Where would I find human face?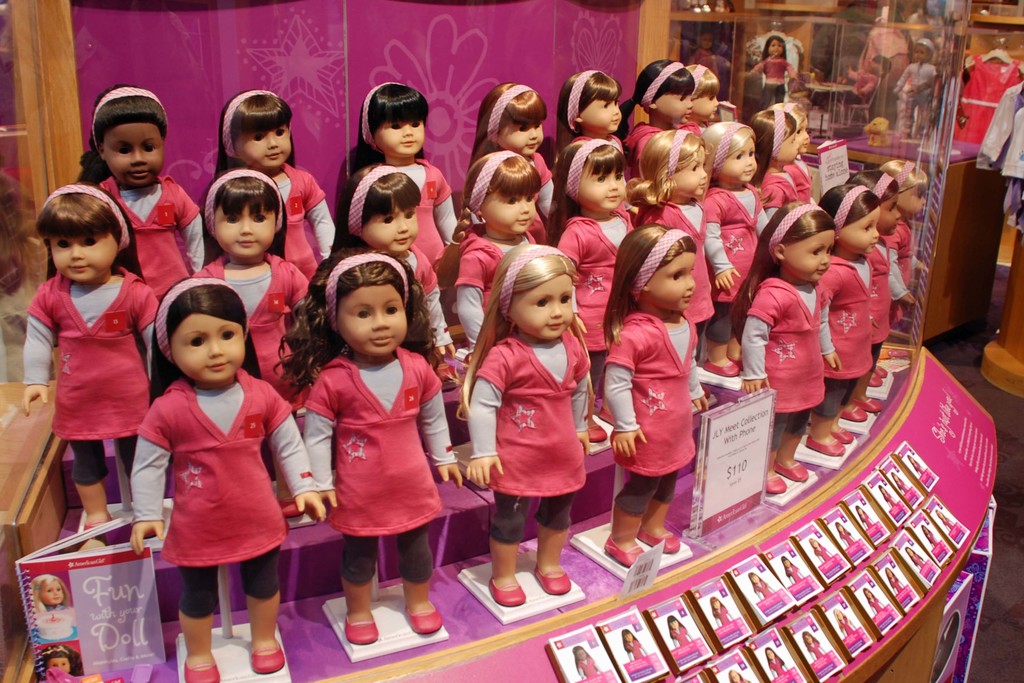
At box(49, 237, 118, 280).
